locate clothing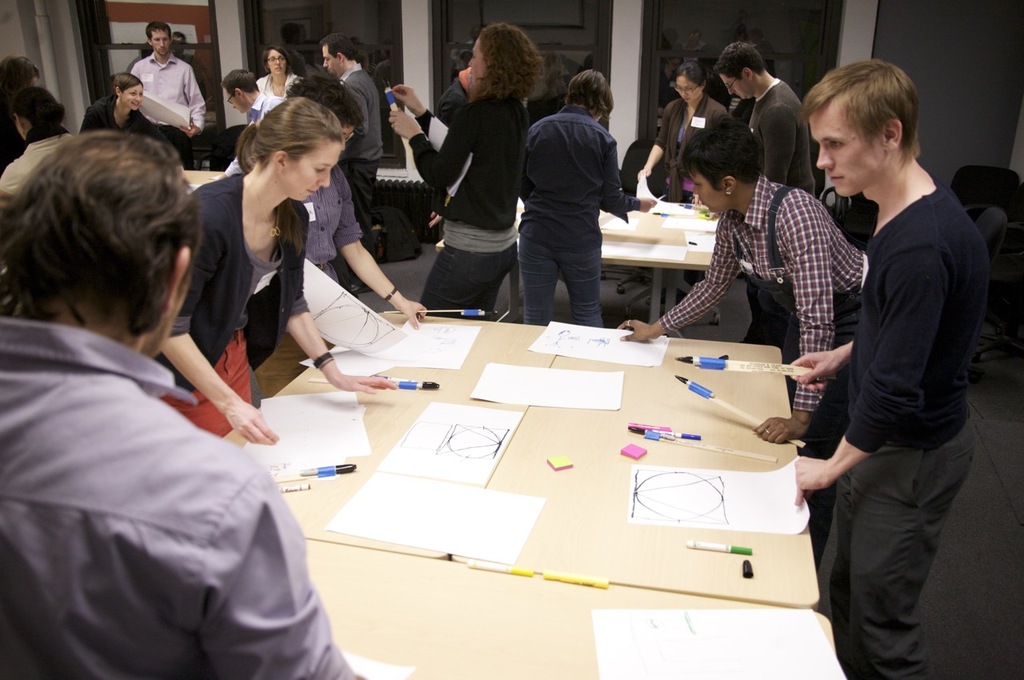
l=82, t=94, r=174, b=147
